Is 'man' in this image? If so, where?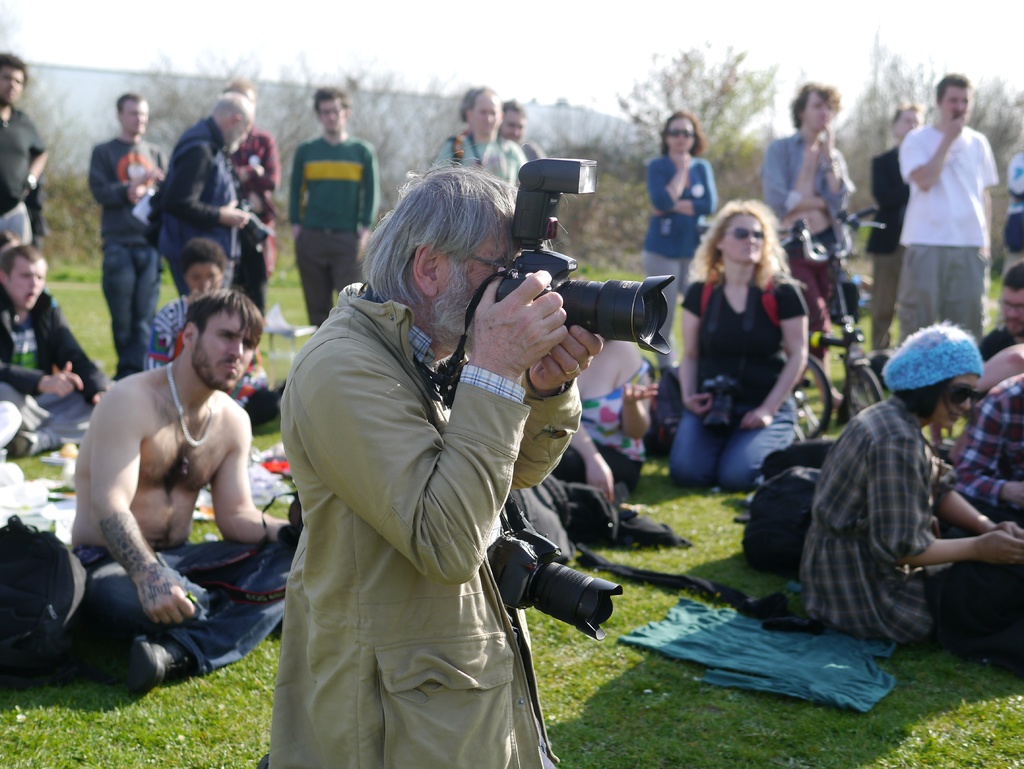
Yes, at crop(285, 84, 378, 332).
